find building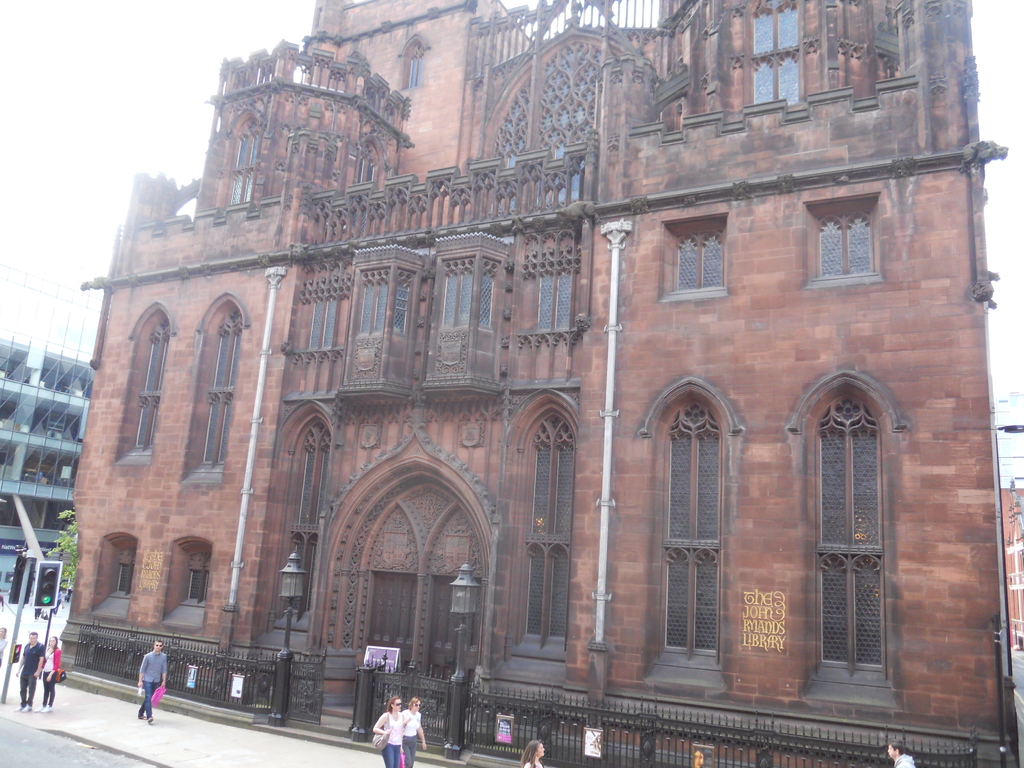
Rect(48, 0, 1019, 764)
